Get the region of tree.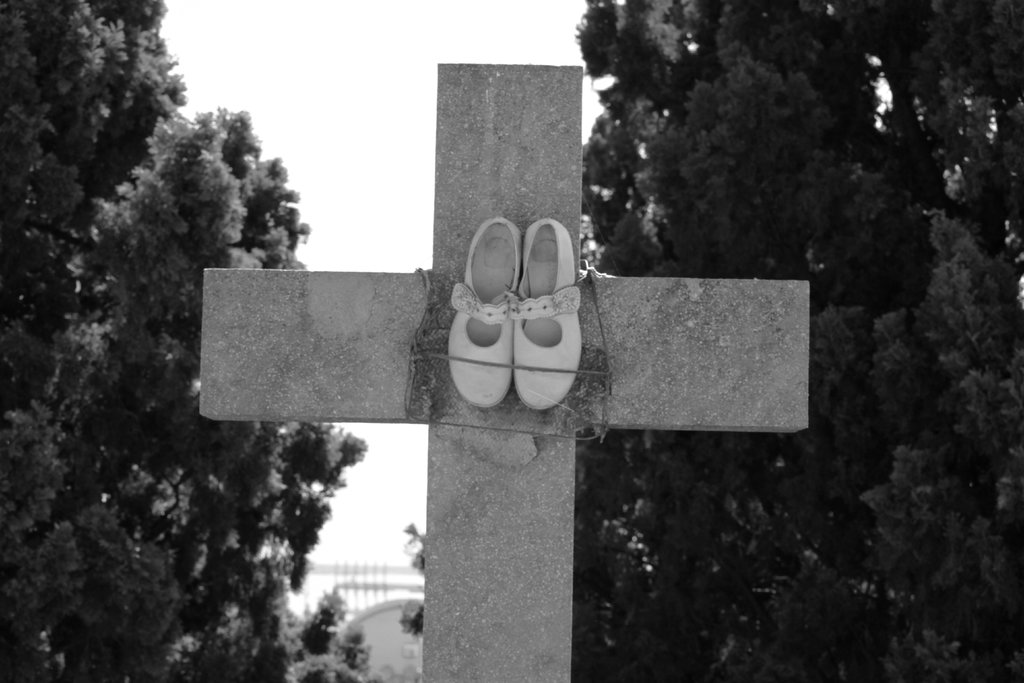
box(401, 0, 1023, 682).
